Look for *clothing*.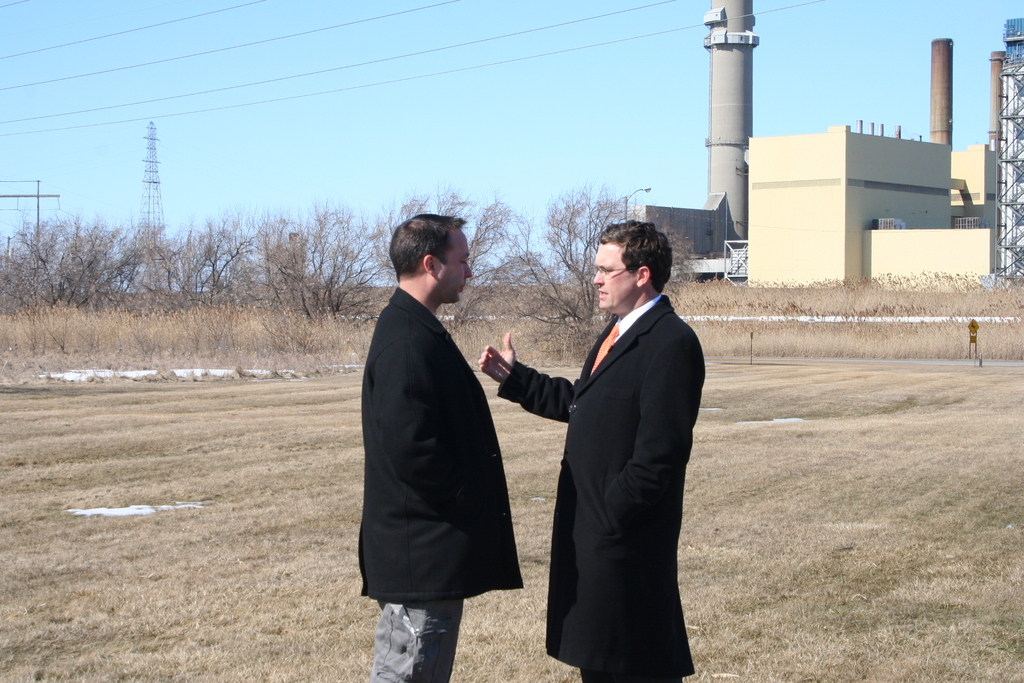
Found: region(371, 603, 468, 682).
